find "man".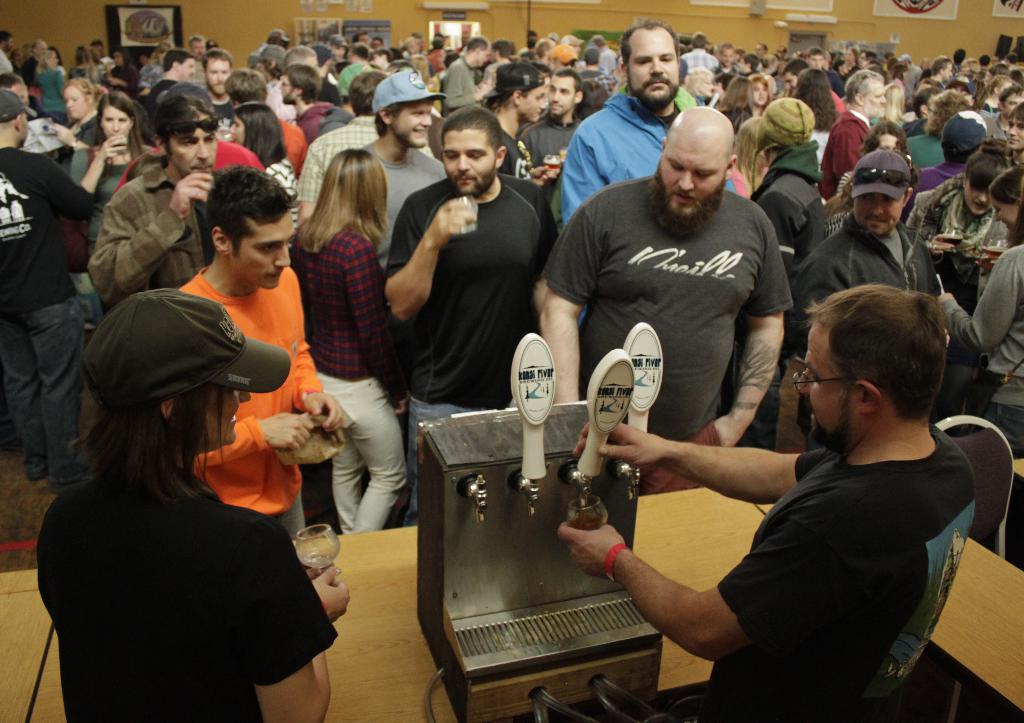
Rect(431, 34, 493, 112).
